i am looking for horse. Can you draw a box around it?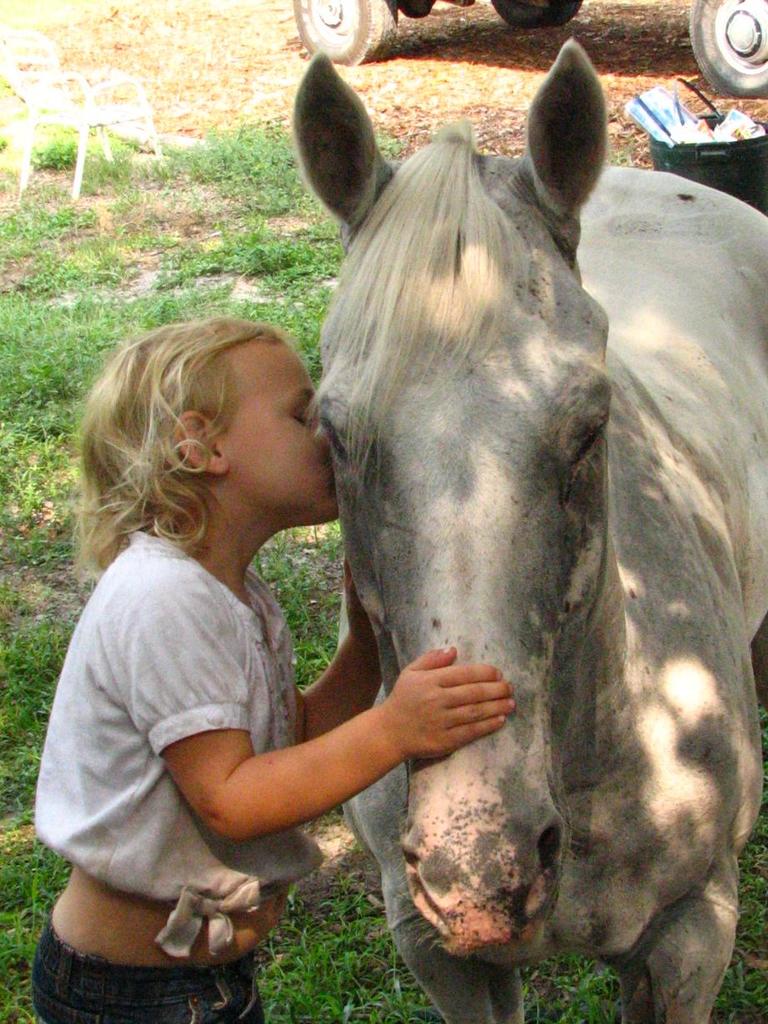
Sure, the bounding box is 289/45/767/1023.
